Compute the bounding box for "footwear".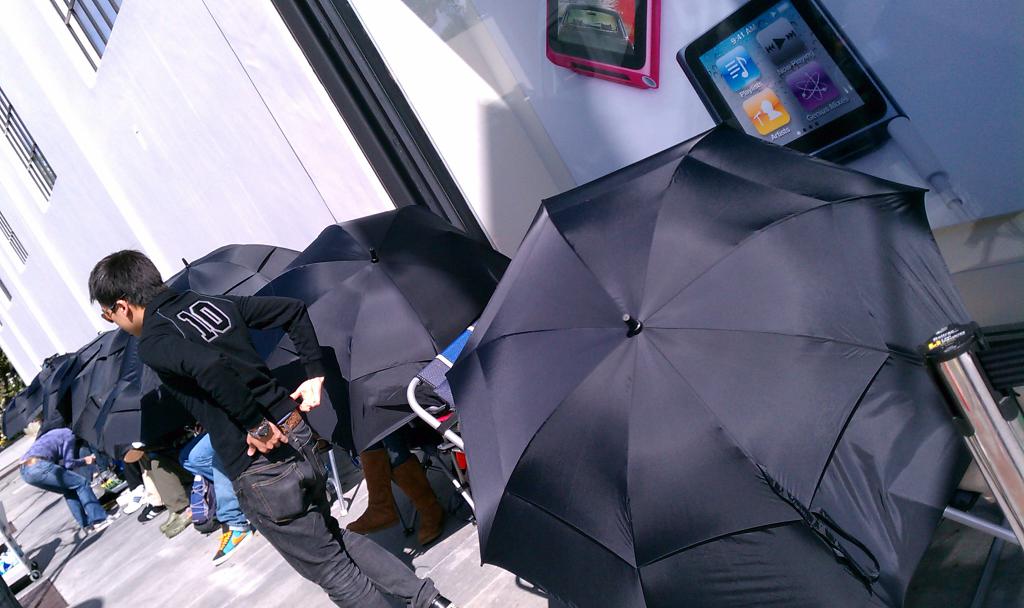
left=213, top=527, right=254, bottom=564.
